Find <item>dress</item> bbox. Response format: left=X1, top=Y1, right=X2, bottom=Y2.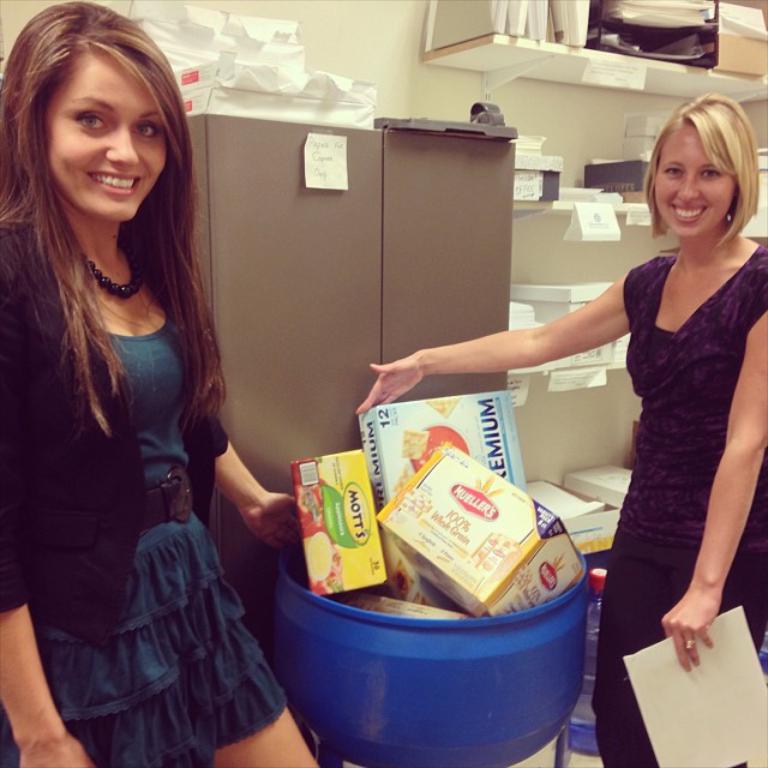
left=595, top=241, right=767, bottom=767.
